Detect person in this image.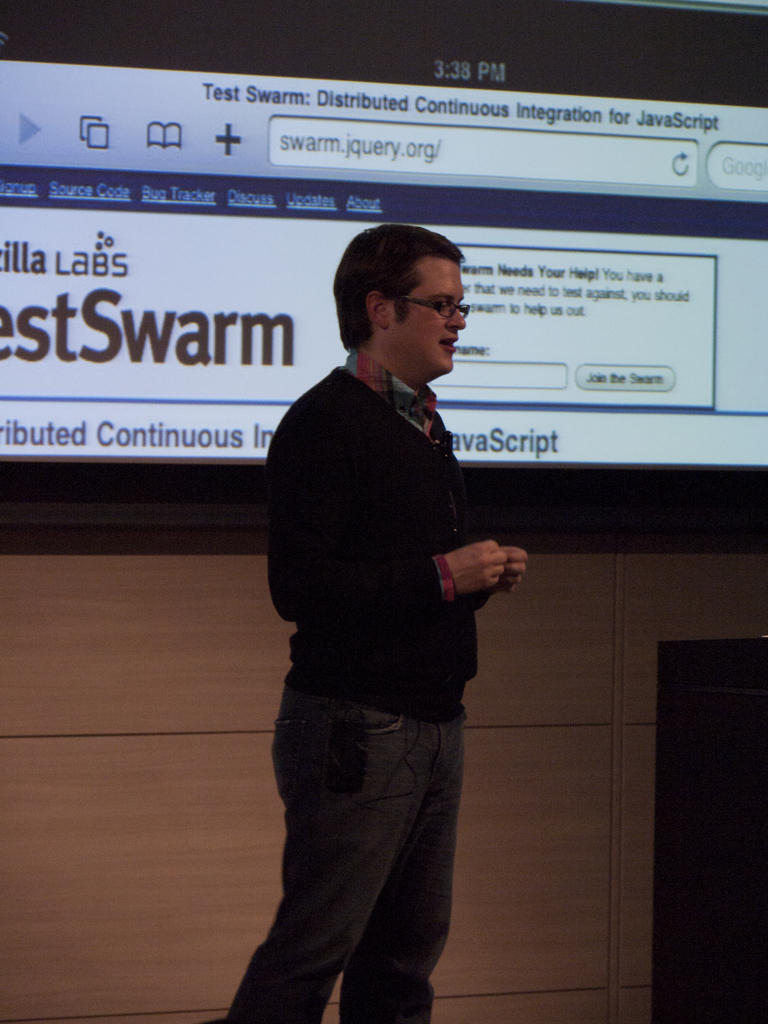
Detection: {"left": 211, "top": 228, "right": 531, "bottom": 1023}.
